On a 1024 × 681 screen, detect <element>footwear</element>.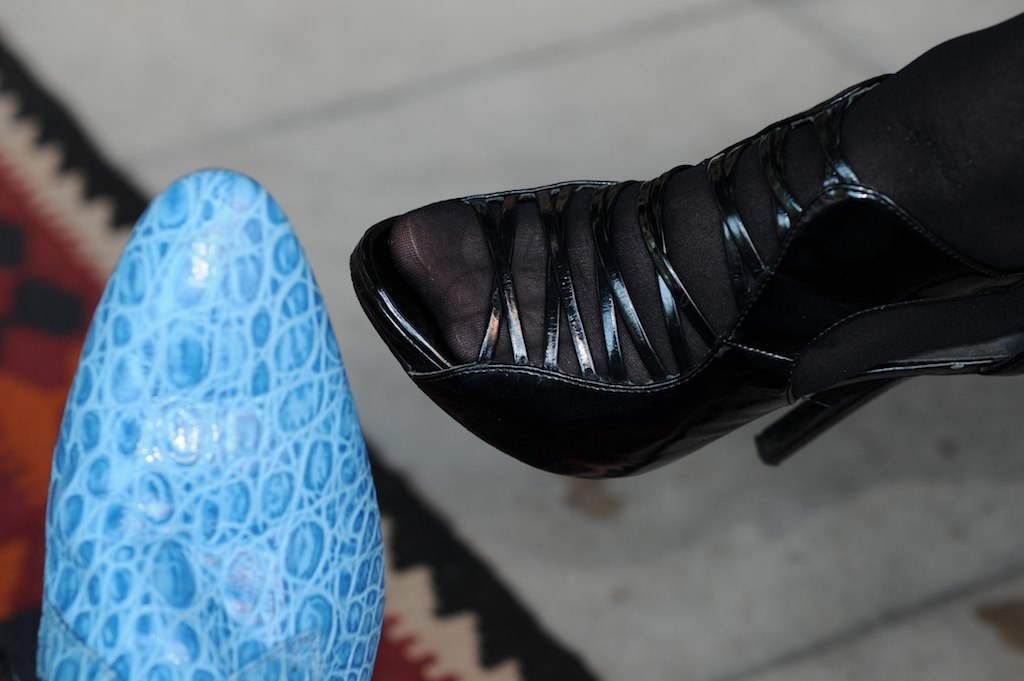
355:3:1023:492.
